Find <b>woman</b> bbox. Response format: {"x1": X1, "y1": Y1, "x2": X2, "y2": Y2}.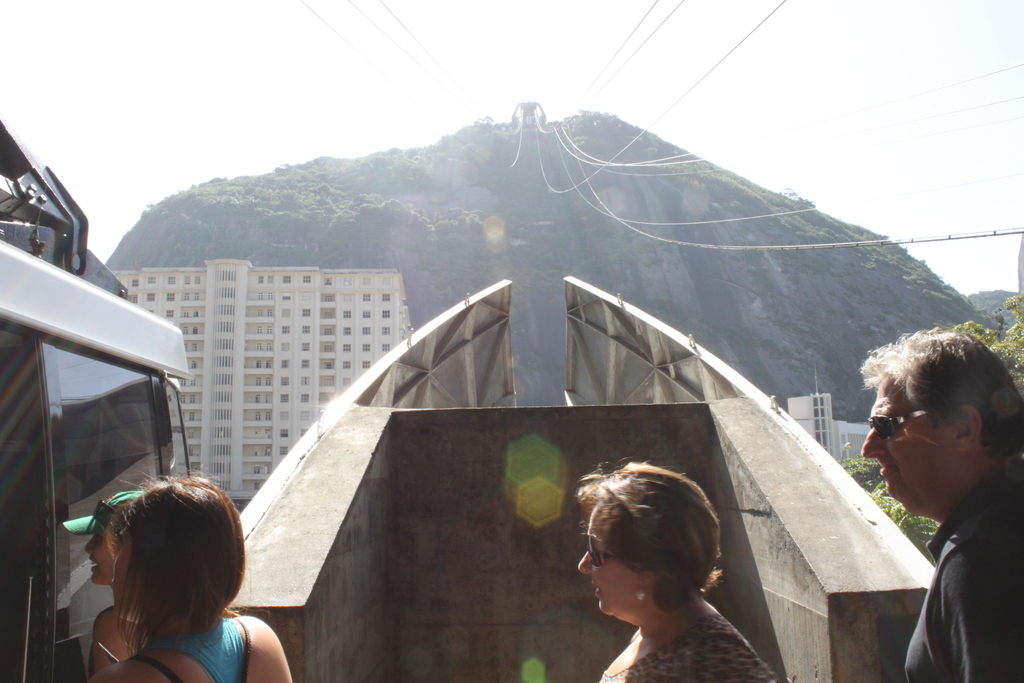
{"x1": 76, "y1": 470, "x2": 303, "y2": 682}.
